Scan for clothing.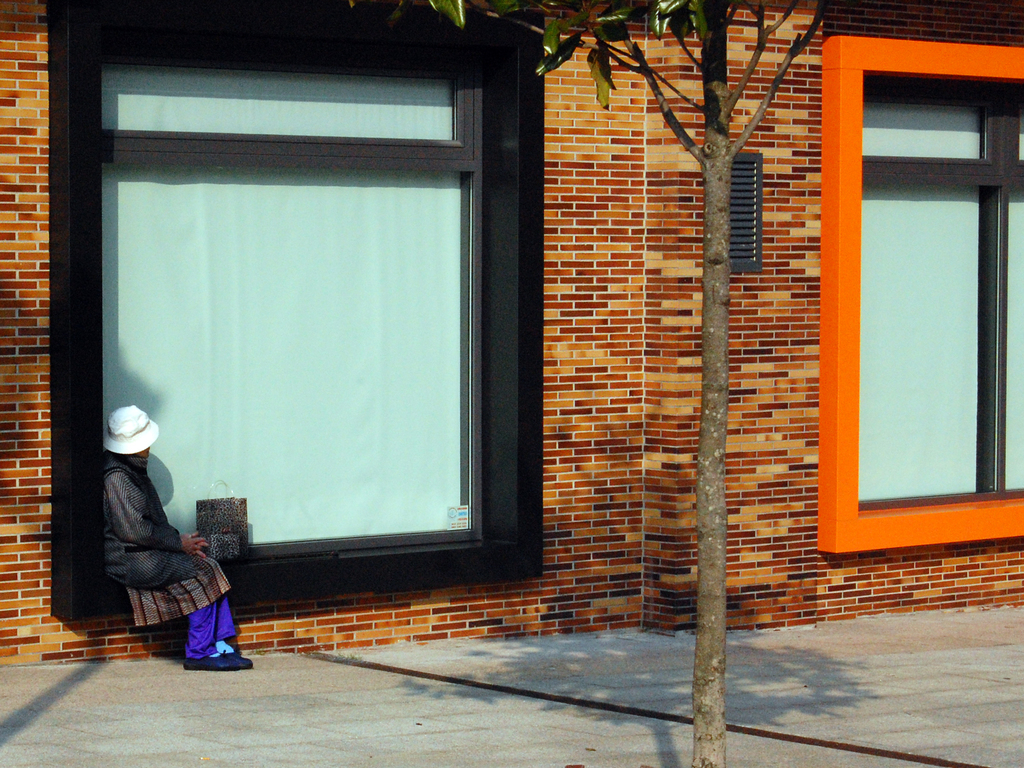
Scan result: crop(98, 452, 200, 591).
